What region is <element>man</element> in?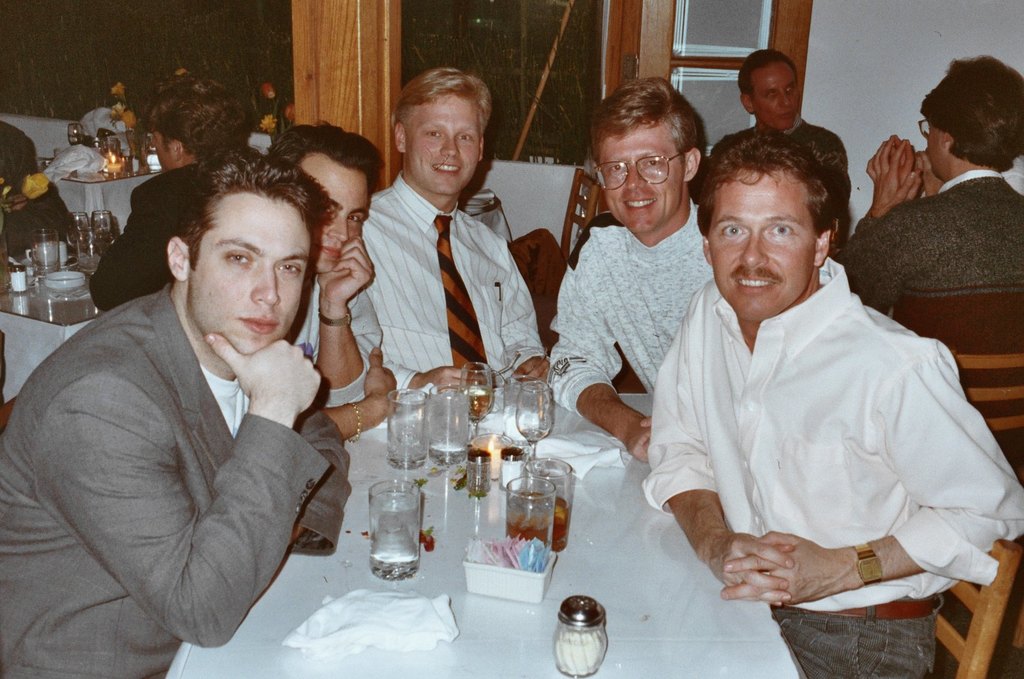
Rect(271, 121, 397, 438).
